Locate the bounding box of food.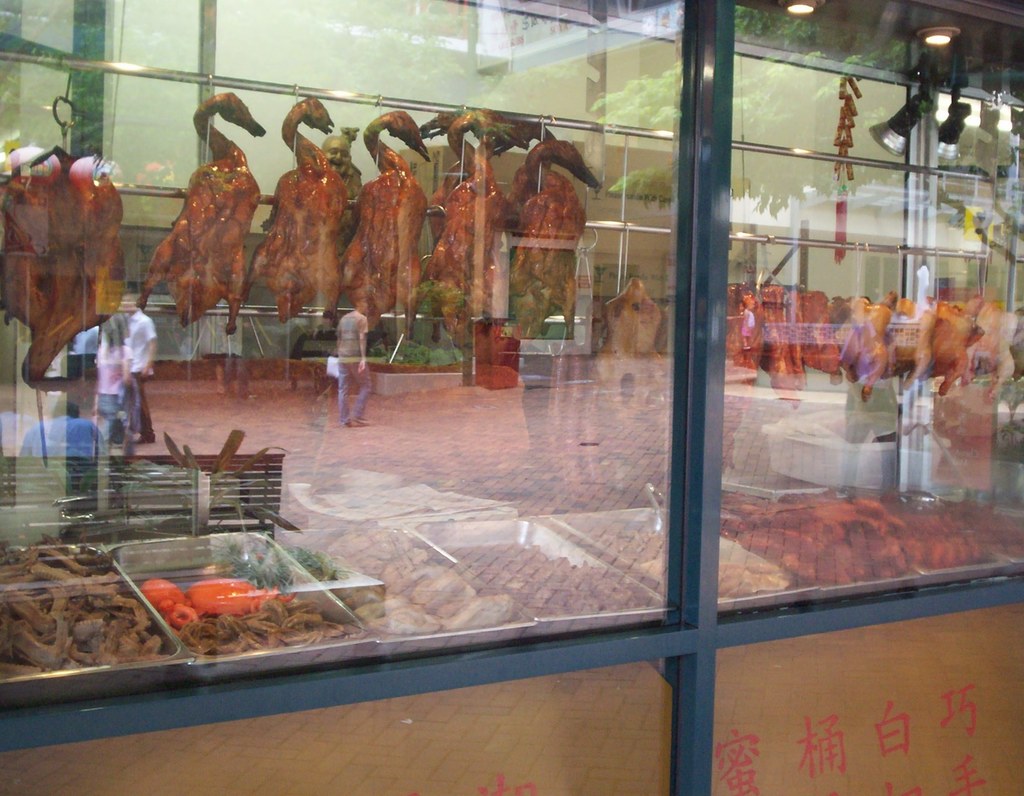
Bounding box: crop(422, 112, 515, 334).
